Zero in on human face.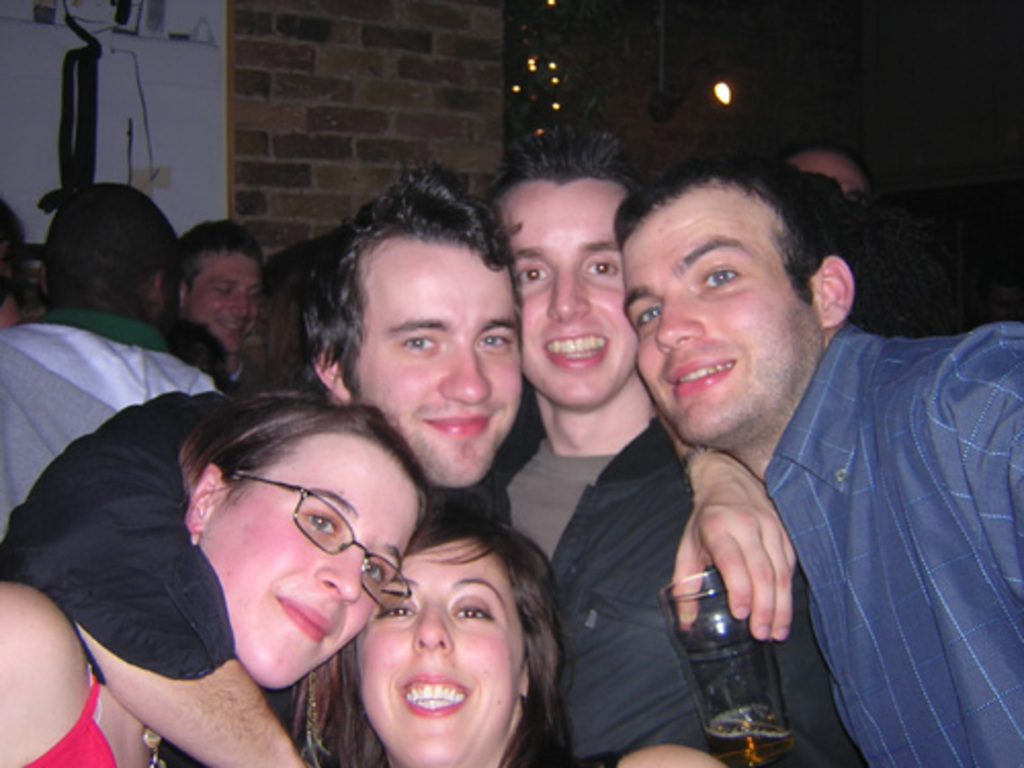
Zeroed in: x1=500 y1=180 x2=637 y2=410.
